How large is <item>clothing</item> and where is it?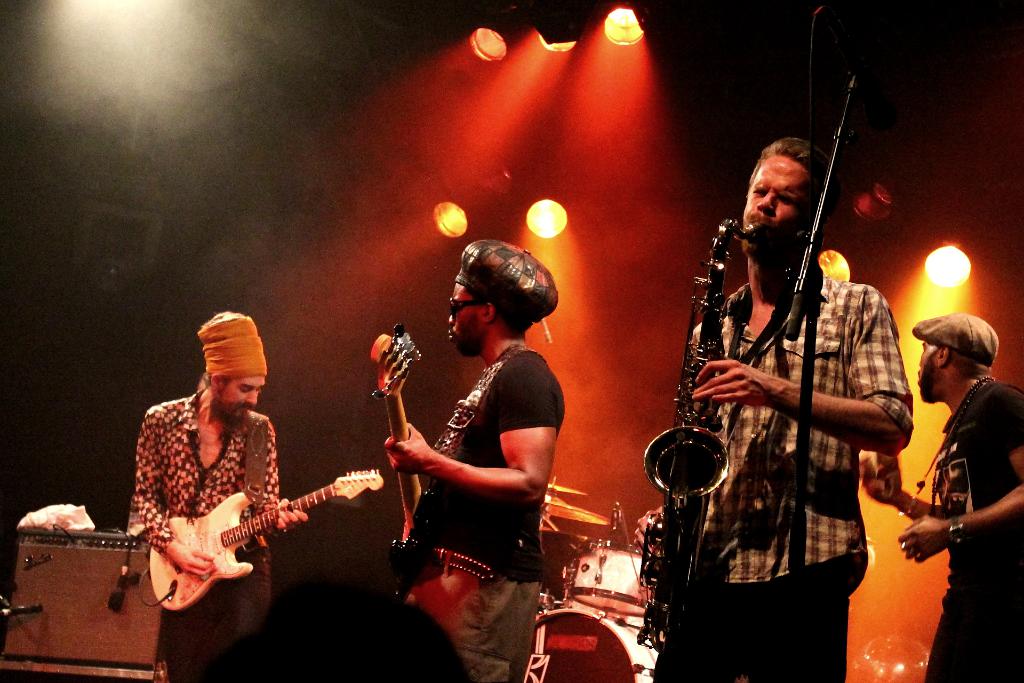
Bounding box: [935,384,1023,677].
